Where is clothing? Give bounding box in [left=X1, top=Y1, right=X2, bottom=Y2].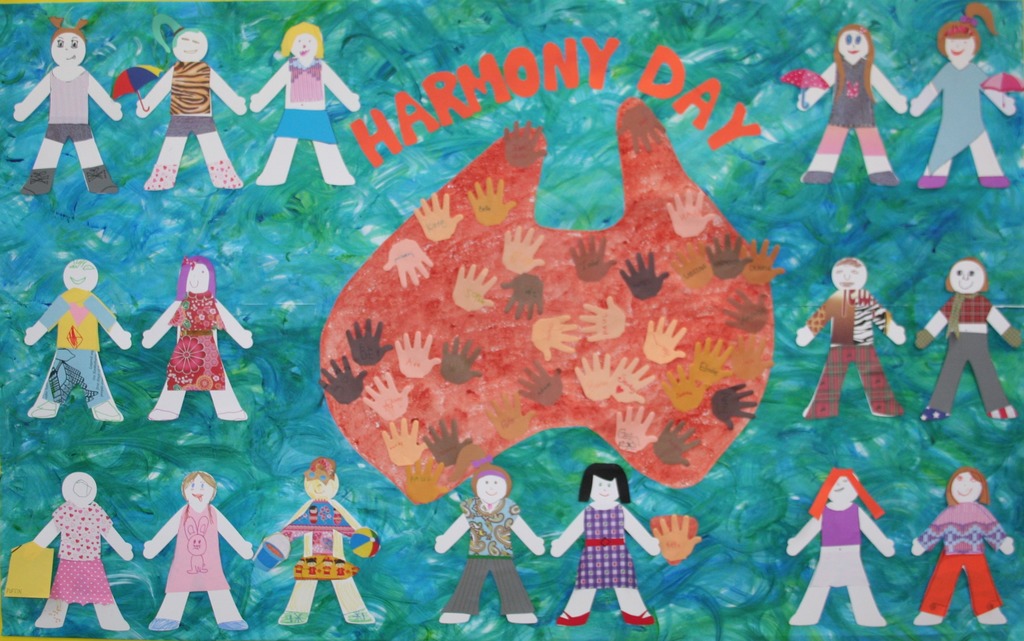
[left=35, top=287, right=116, bottom=413].
